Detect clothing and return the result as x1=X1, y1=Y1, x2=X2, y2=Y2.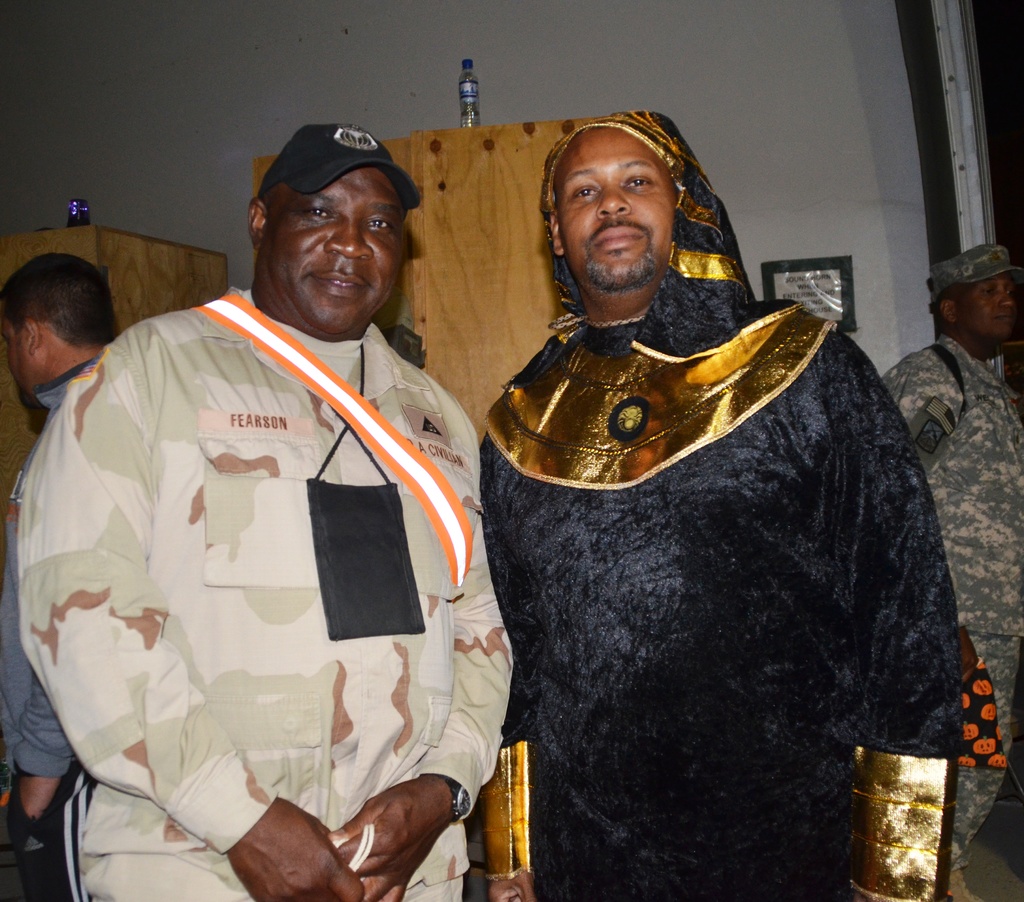
x1=872, y1=339, x2=1023, y2=871.
